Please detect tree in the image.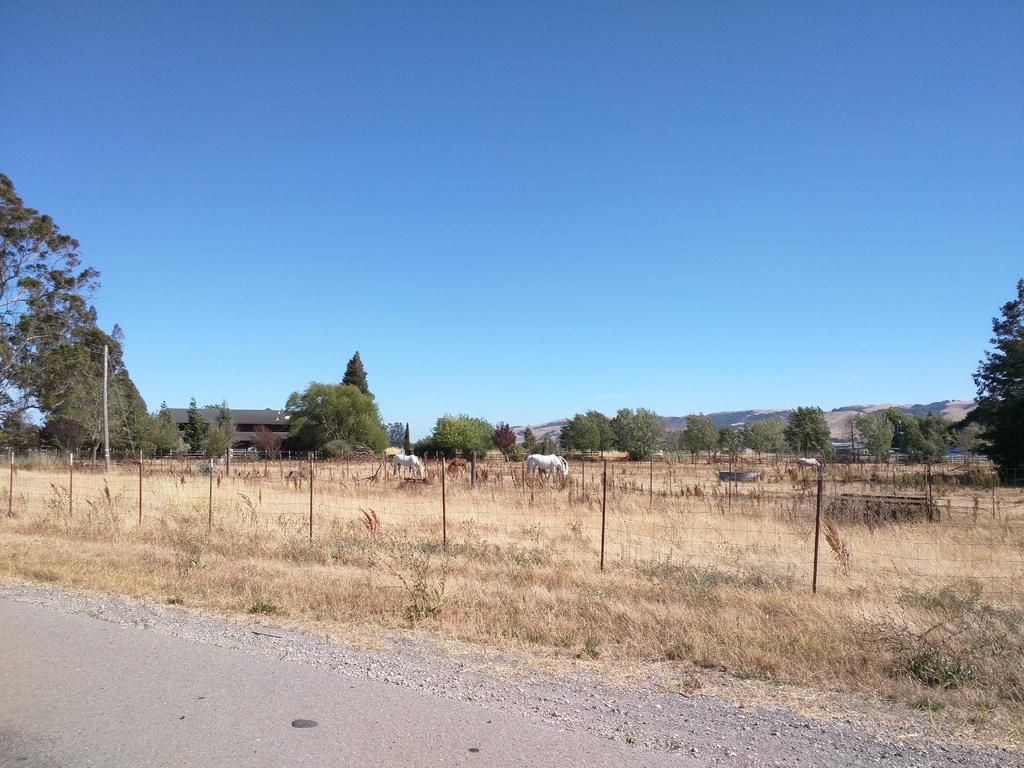
[278,353,385,461].
